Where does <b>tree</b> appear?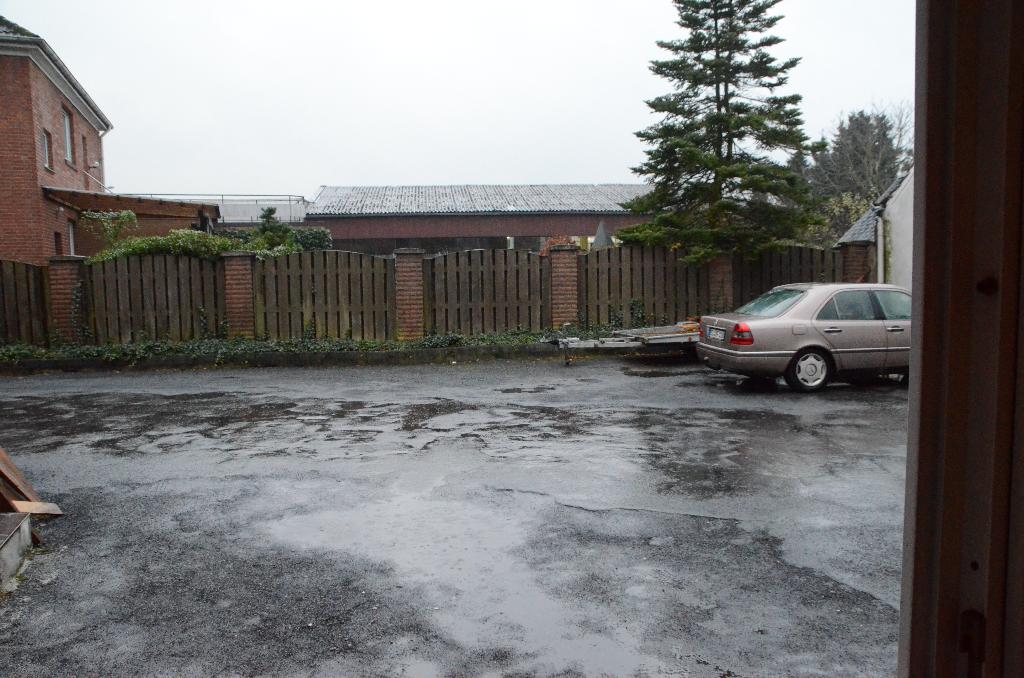
Appears at x1=255, y1=205, x2=291, y2=251.
